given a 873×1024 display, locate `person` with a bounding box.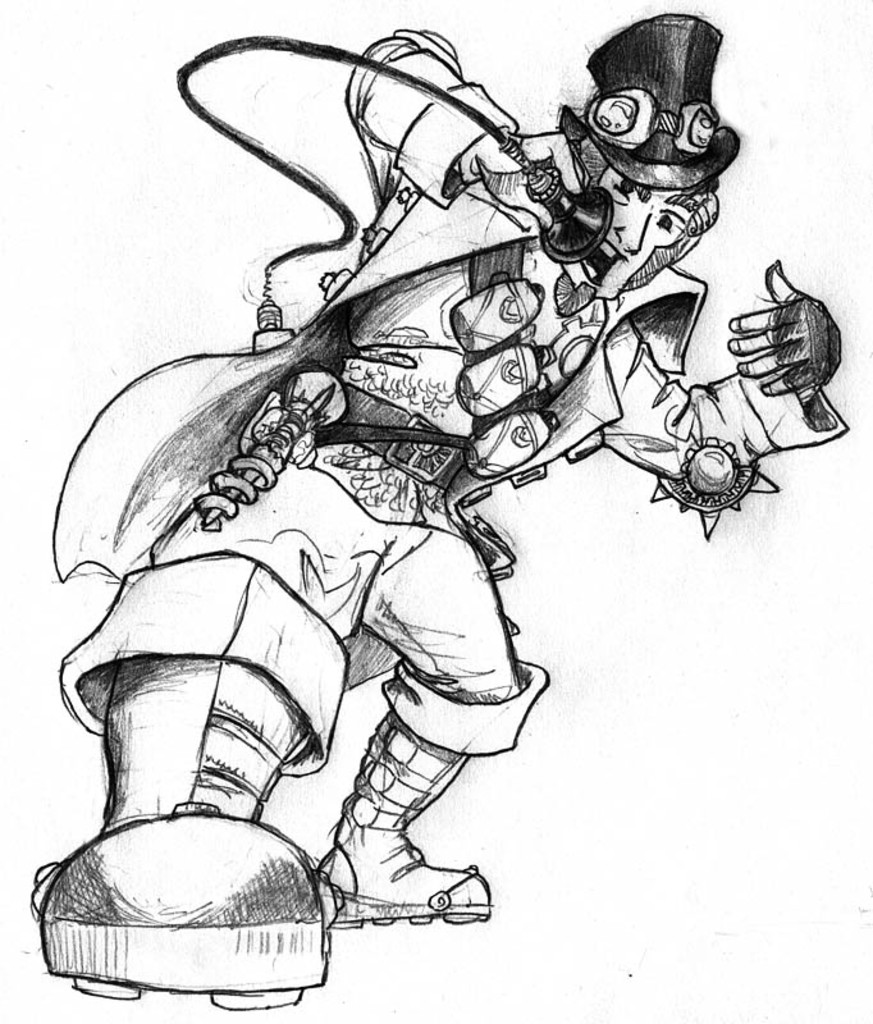
Located: box=[20, 0, 864, 1023].
